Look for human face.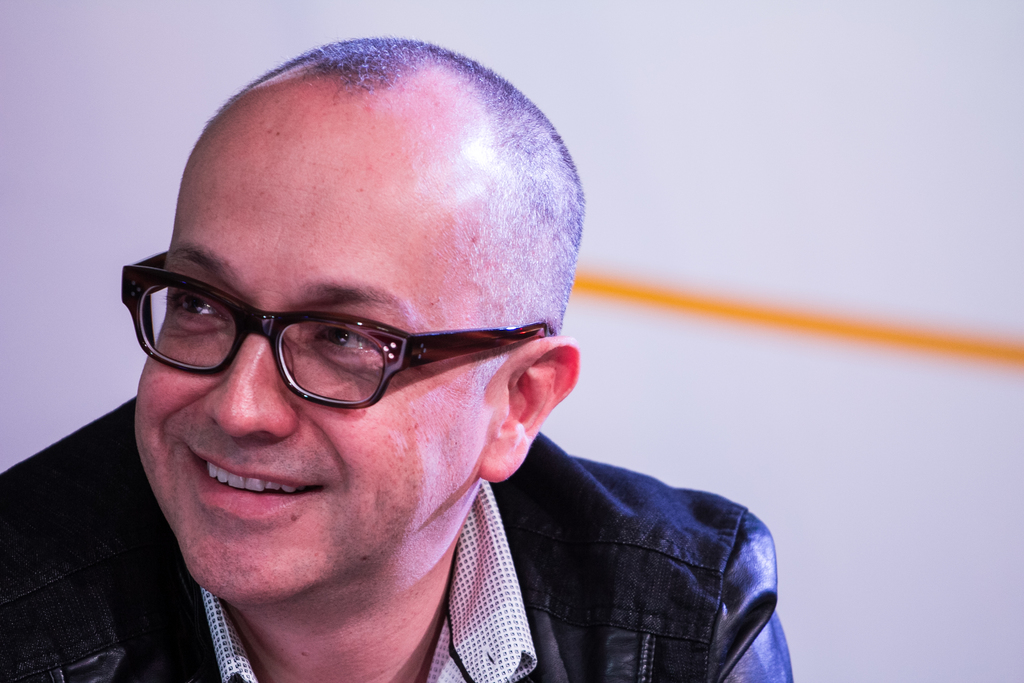
Found: [x1=136, y1=89, x2=513, y2=604].
